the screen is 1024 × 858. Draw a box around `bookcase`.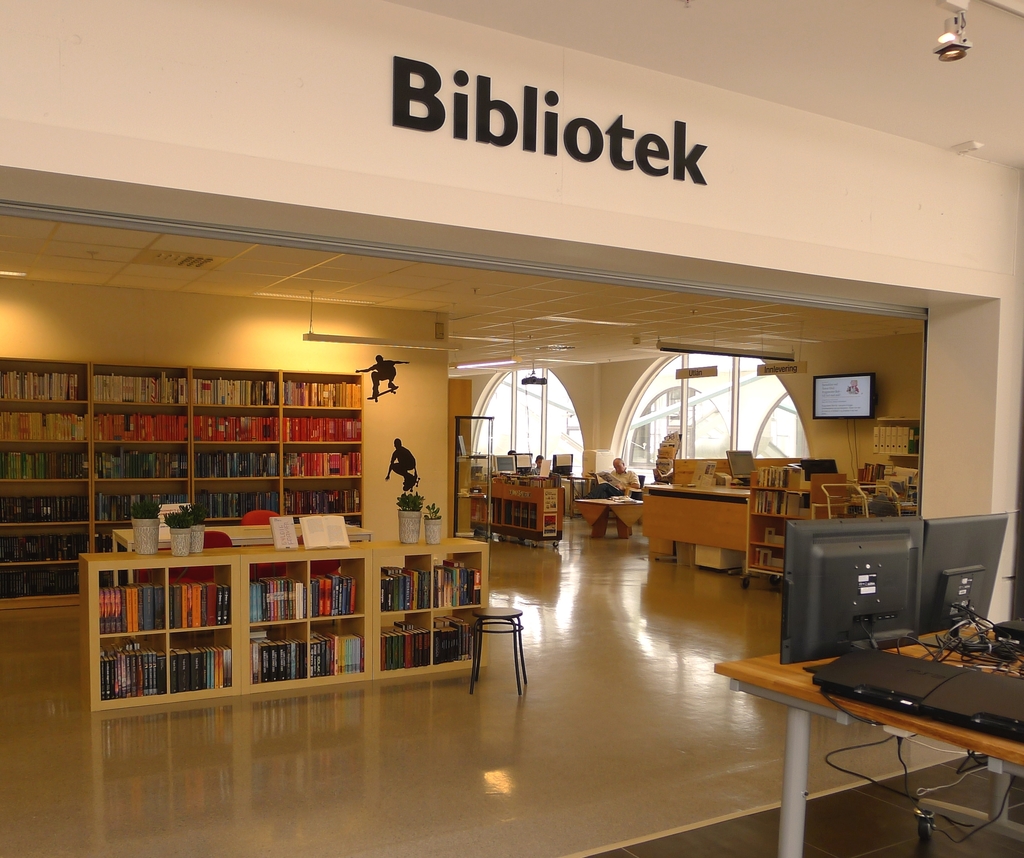
{"left": 78, "top": 541, "right": 488, "bottom": 711}.
